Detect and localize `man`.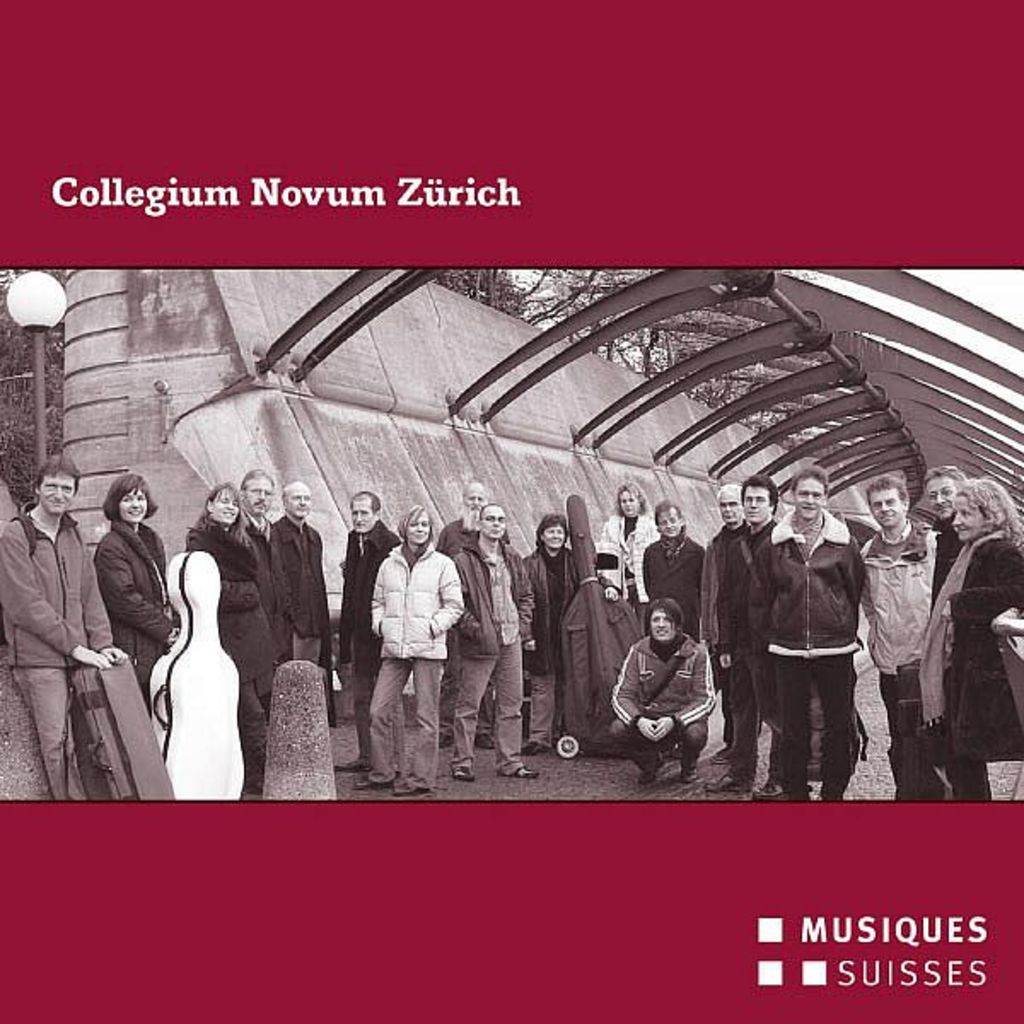
Localized at 0 454 131 806.
